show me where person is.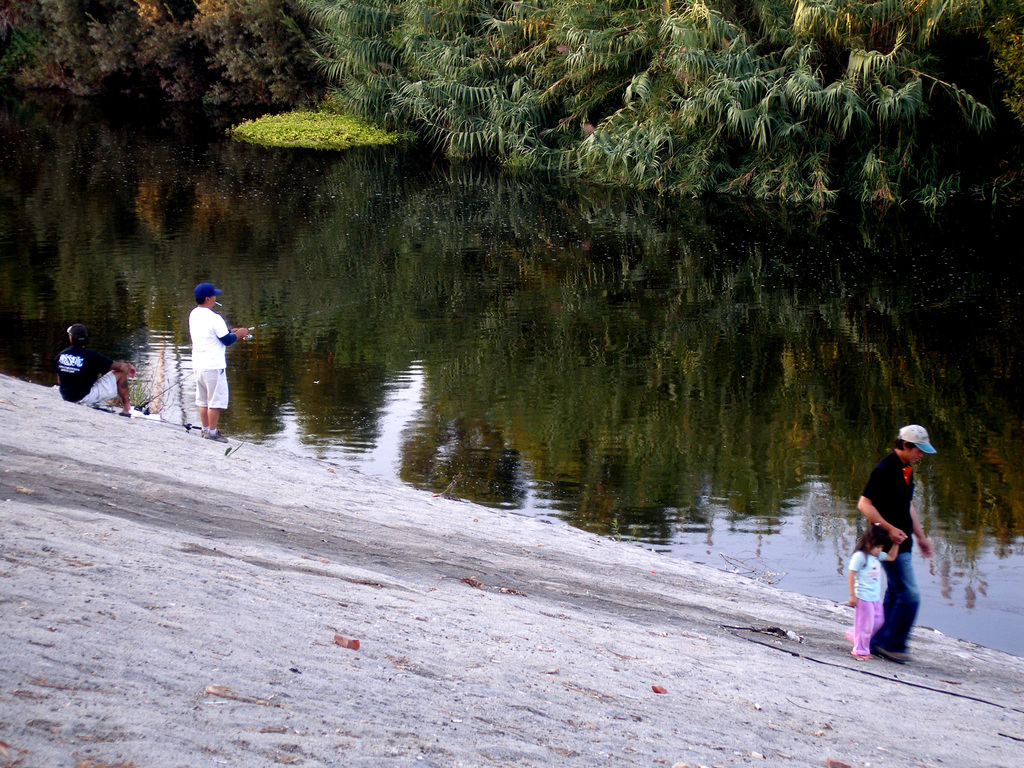
person is at (left=850, top=424, right=931, bottom=668).
